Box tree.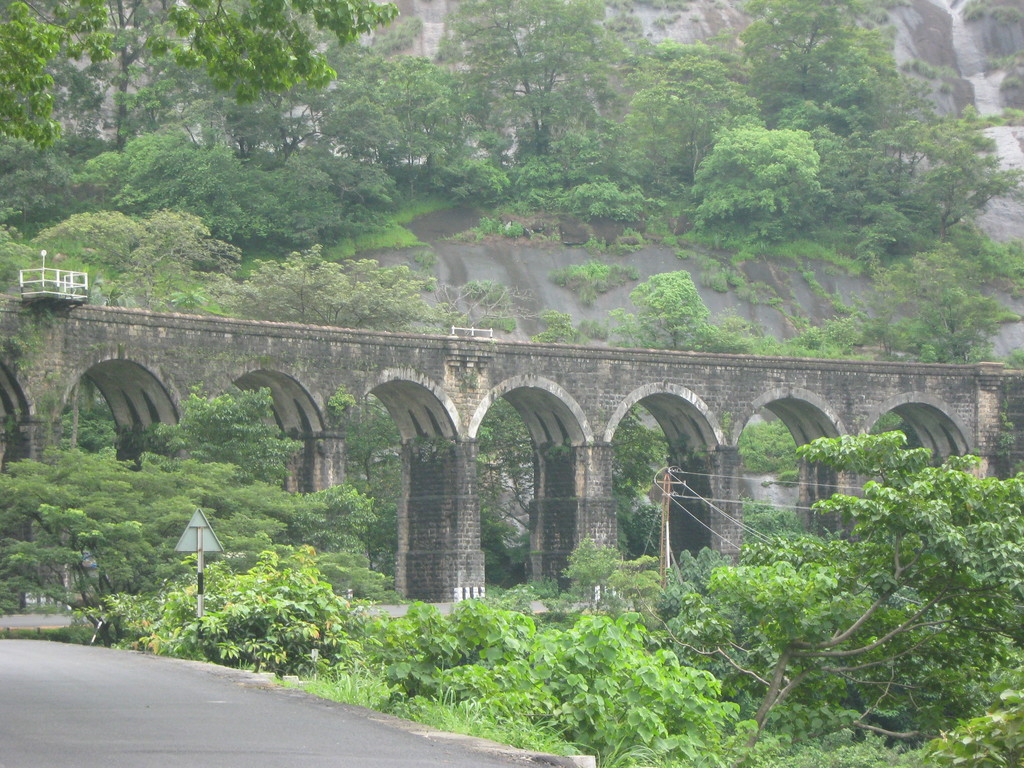
[left=340, top=394, right=397, bottom=499].
